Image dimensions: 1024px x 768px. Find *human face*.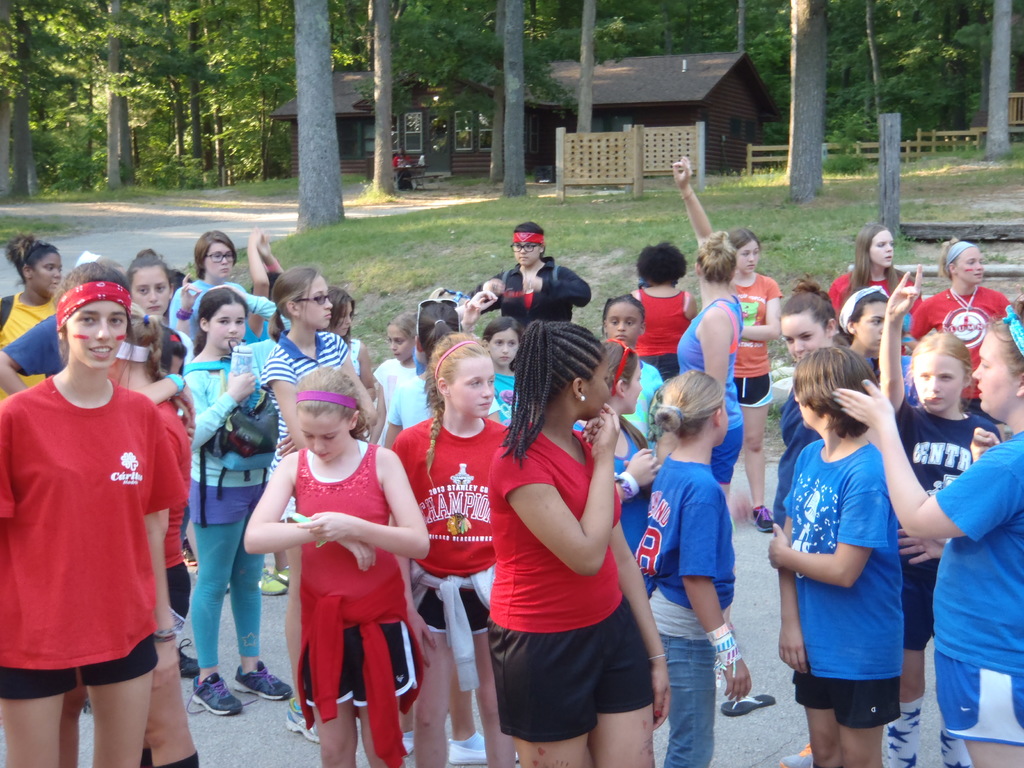
x1=628 y1=360 x2=642 y2=412.
